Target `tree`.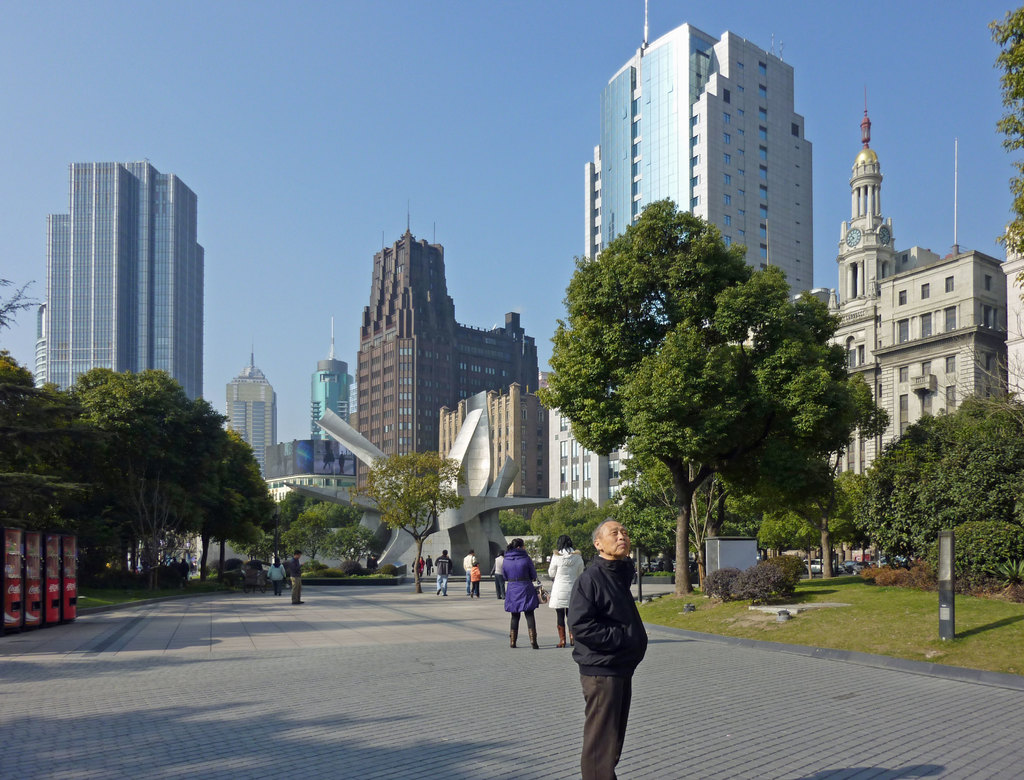
Target region: (left=987, top=1, right=1023, bottom=257).
